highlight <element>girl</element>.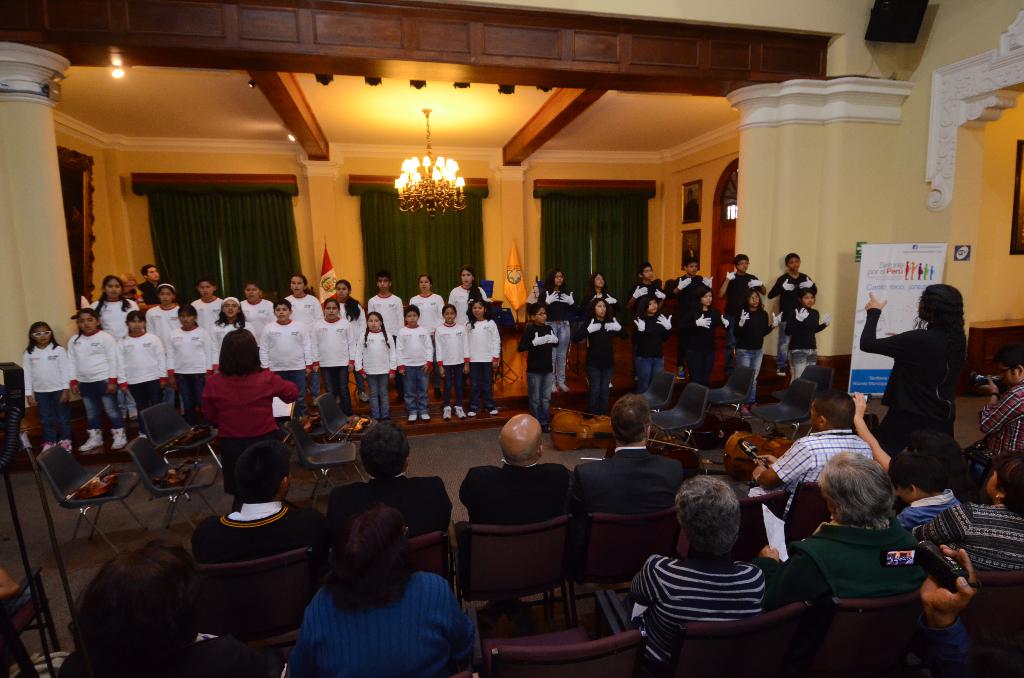
Highlighted region: bbox=(432, 303, 468, 420).
